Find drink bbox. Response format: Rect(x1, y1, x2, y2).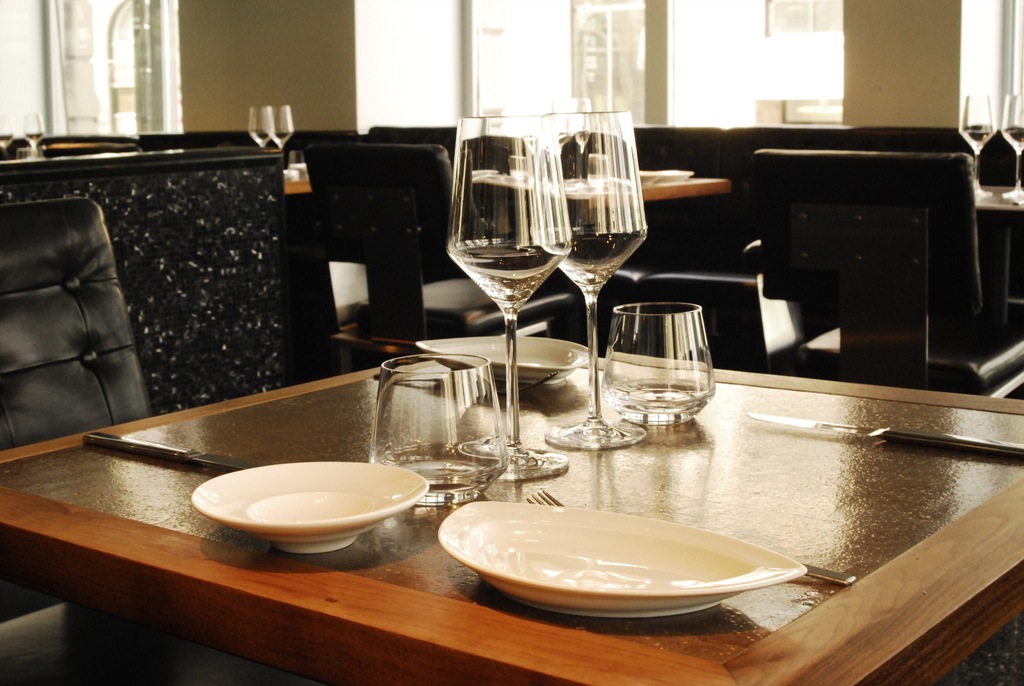
Rect(0, 133, 13, 154).
